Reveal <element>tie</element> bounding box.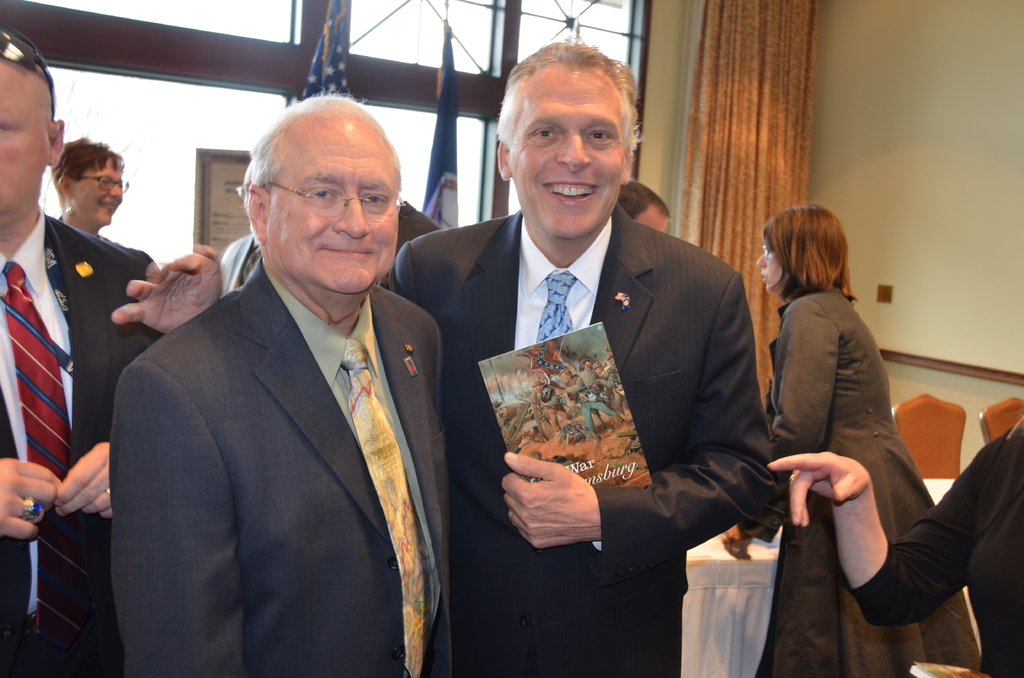
Revealed: (0,257,100,672).
